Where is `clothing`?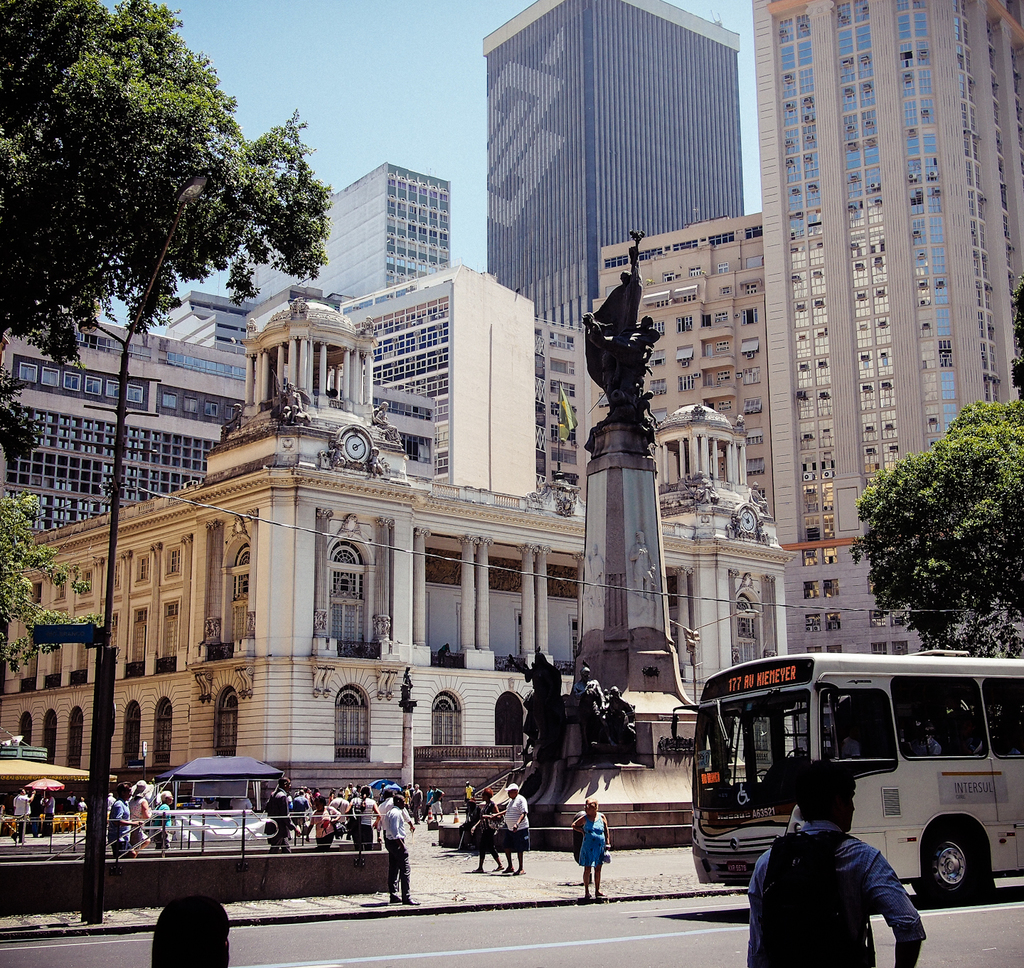
[x1=351, y1=801, x2=368, y2=849].
